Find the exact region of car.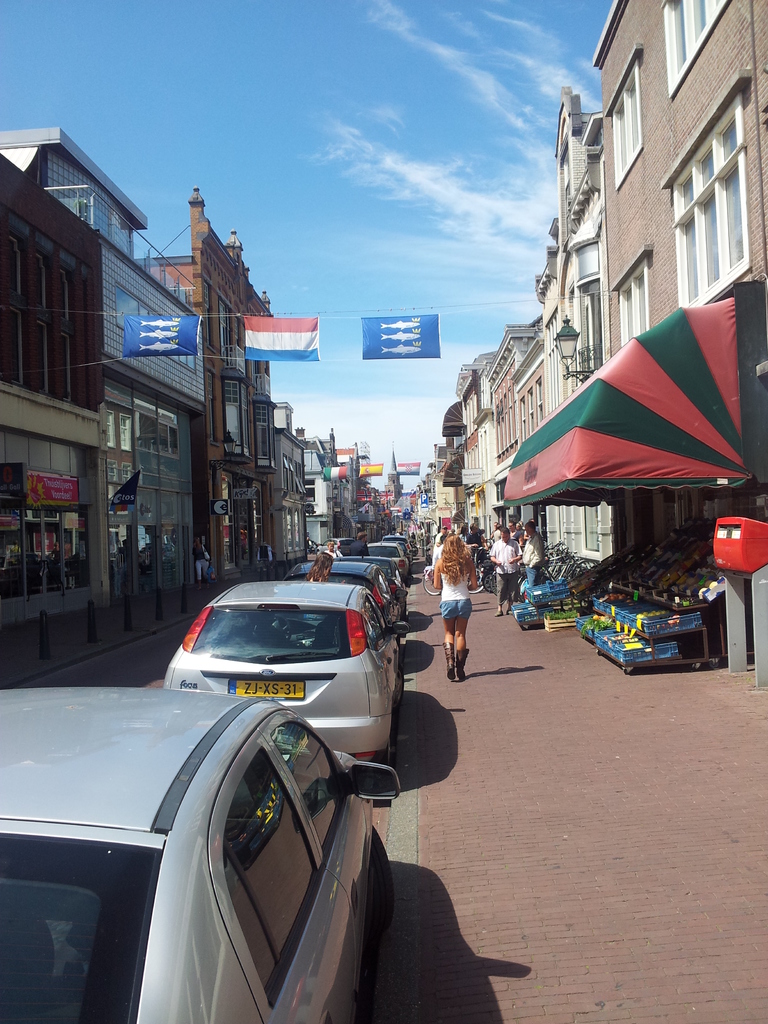
Exact region: 148, 578, 421, 747.
